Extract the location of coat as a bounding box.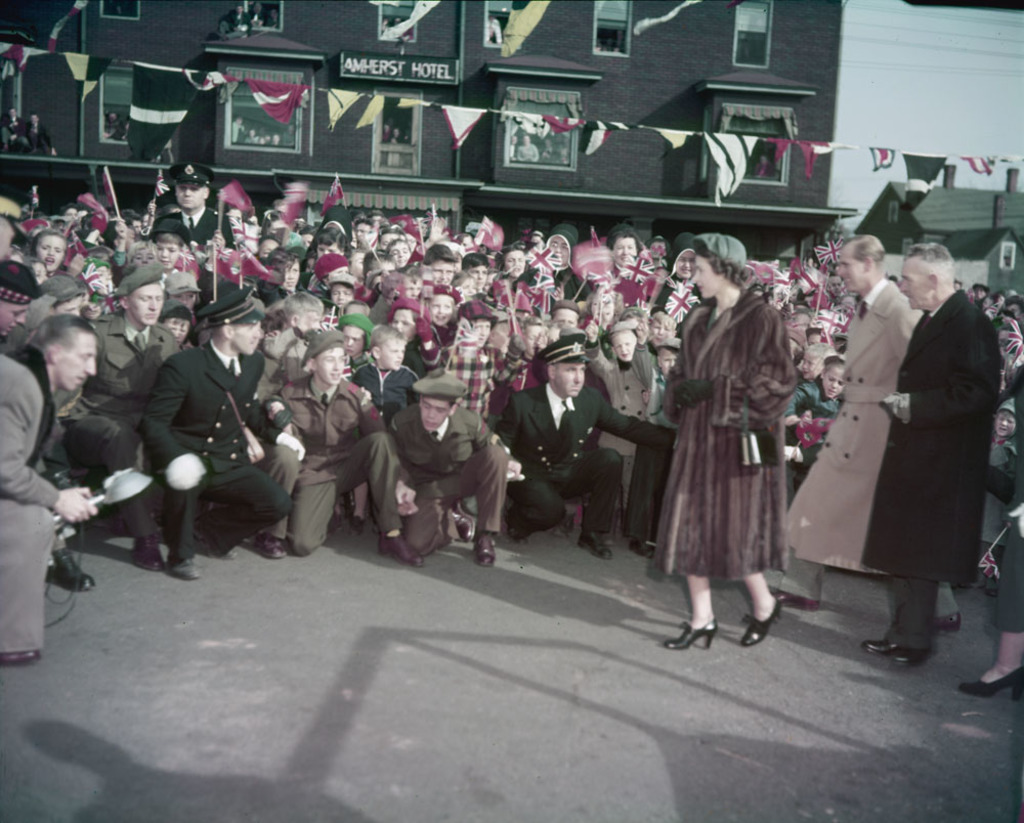
box=[0, 340, 68, 669].
